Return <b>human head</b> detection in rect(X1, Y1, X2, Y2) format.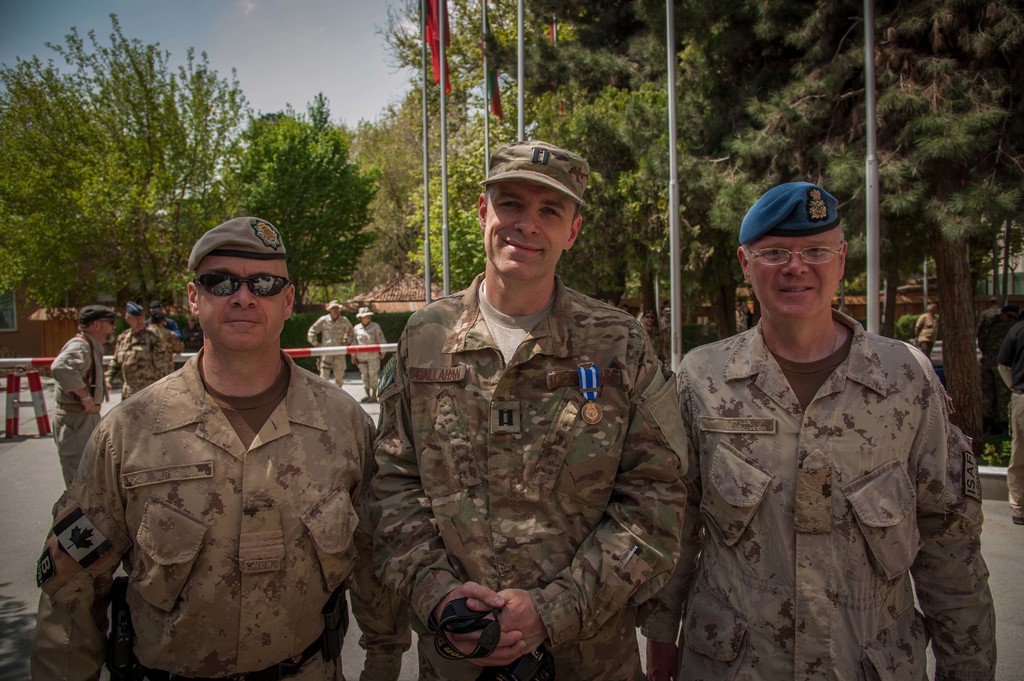
rect(184, 216, 296, 351).
